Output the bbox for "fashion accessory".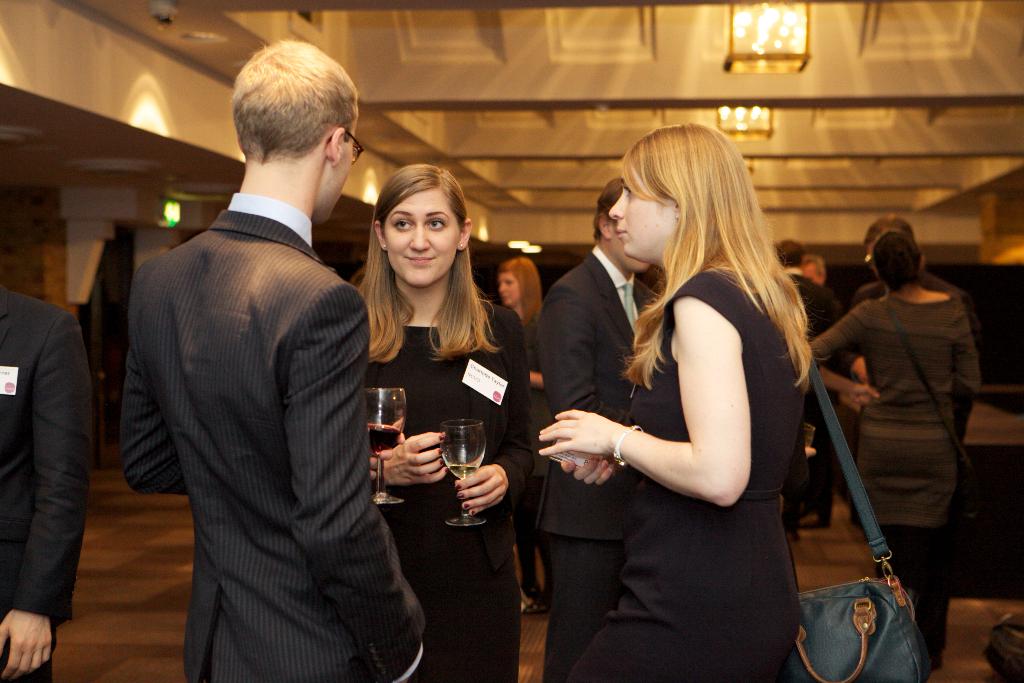
left=620, top=278, right=636, bottom=332.
